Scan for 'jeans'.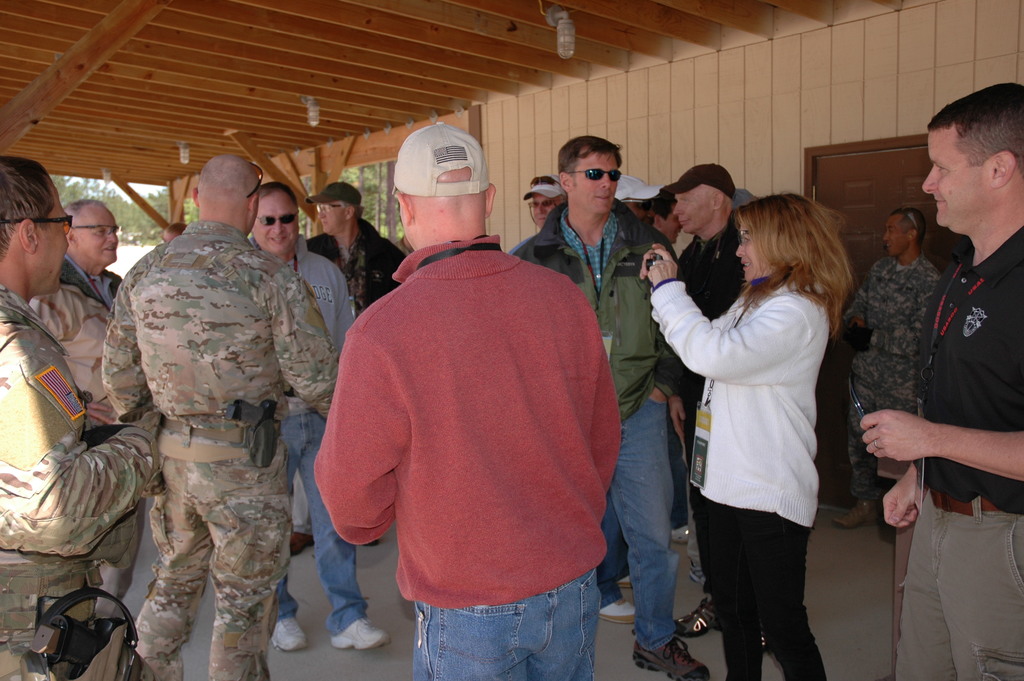
Scan result: detection(296, 413, 364, 630).
